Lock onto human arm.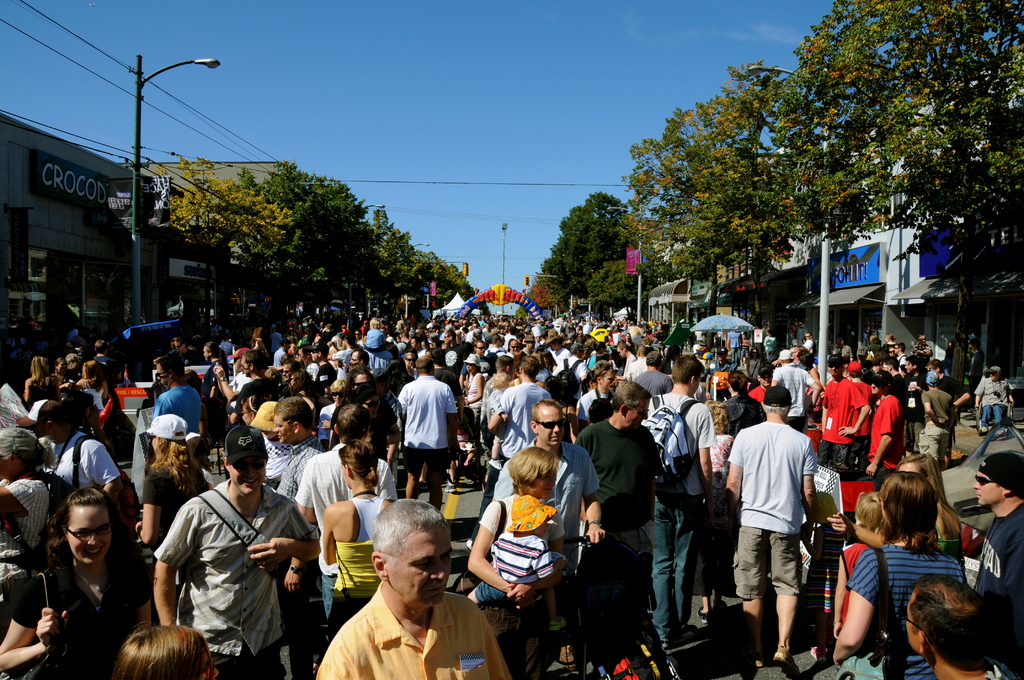
Locked: {"x1": 0, "y1": 482, "x2": 30, "y2": 512}.
